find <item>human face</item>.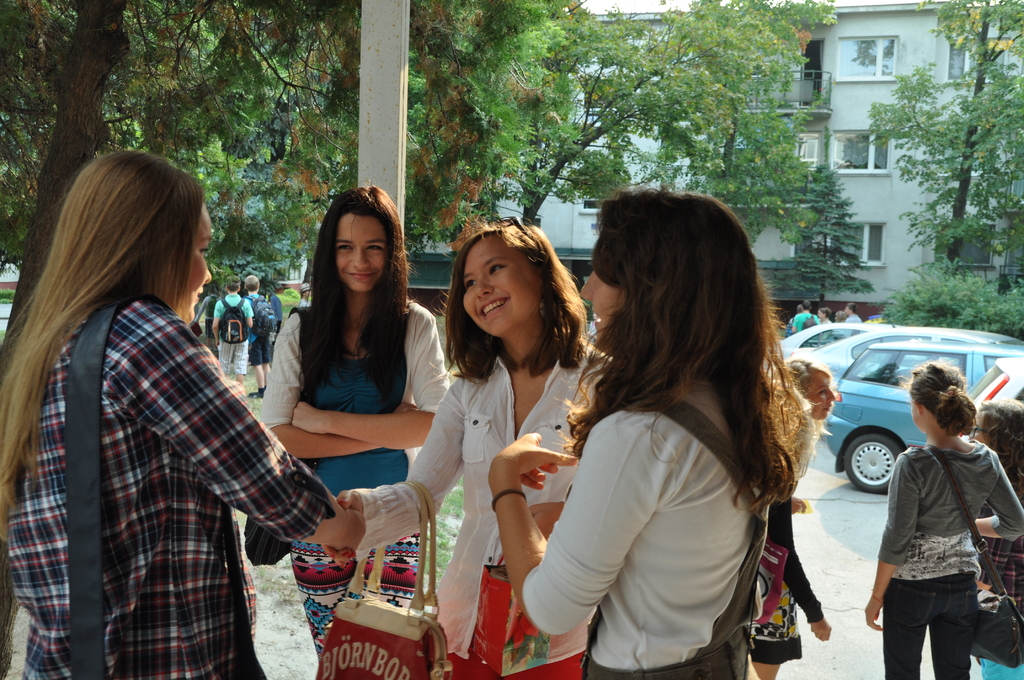
336, 216, 386, 292.
